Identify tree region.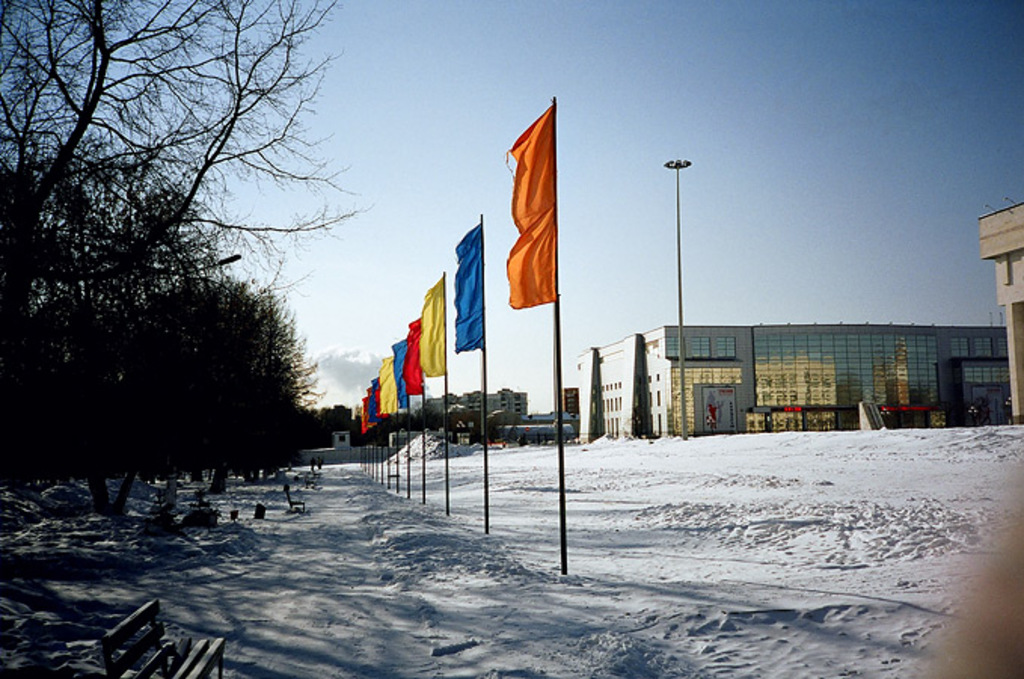
Region: l=0, t=0, r=380, b=430.
